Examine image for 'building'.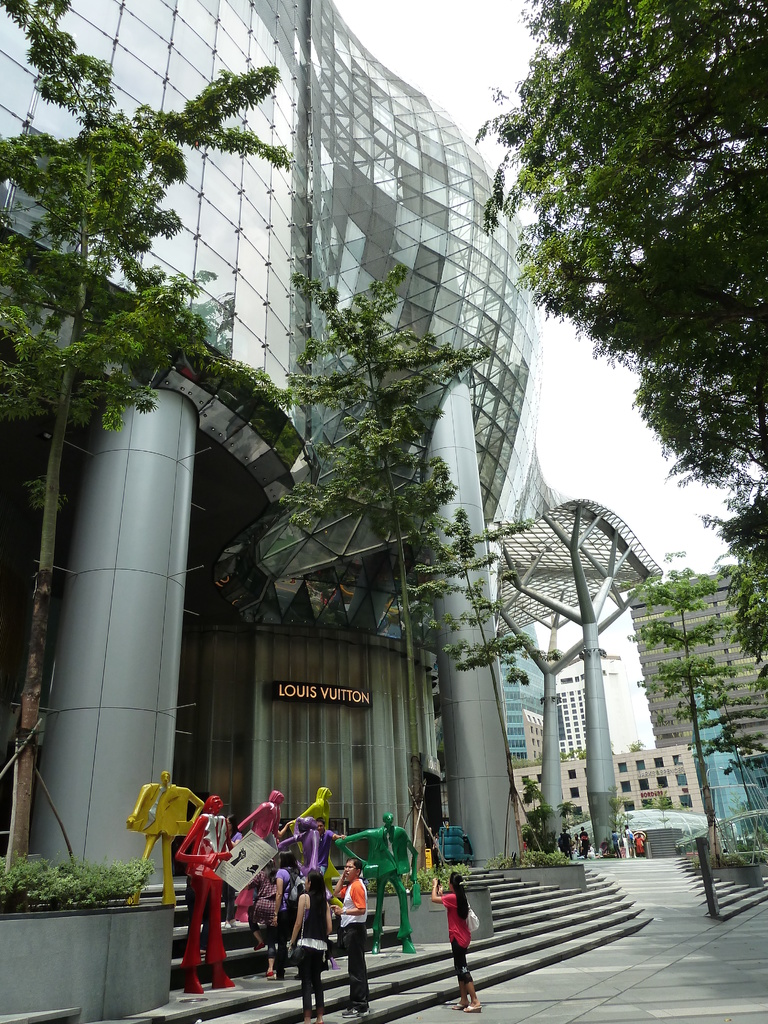
Examination result: (623, 575, 767, 848).
